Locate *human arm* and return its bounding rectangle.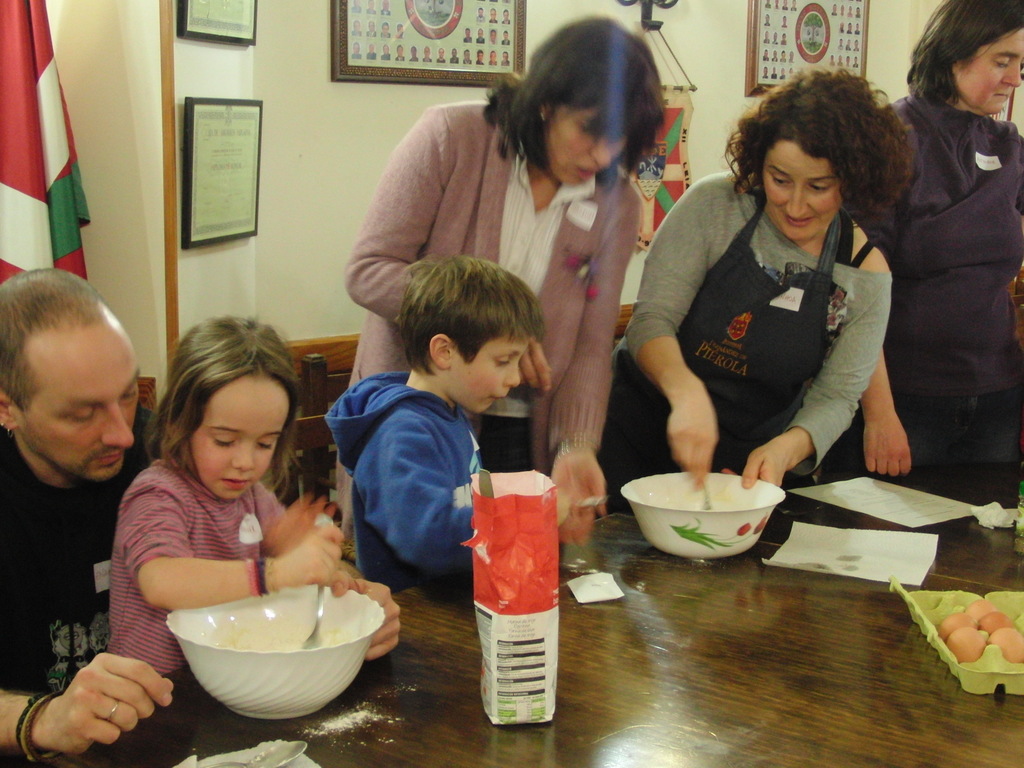
[374, 415, 584, 566].
